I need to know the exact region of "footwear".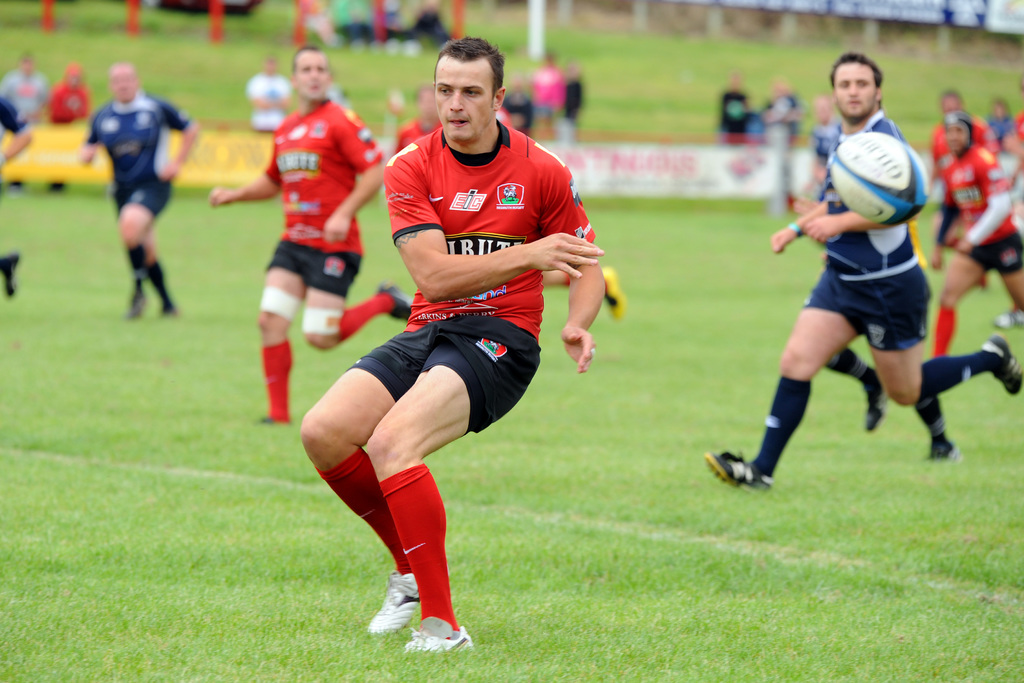
Region: 927, 438, 961, 463.
